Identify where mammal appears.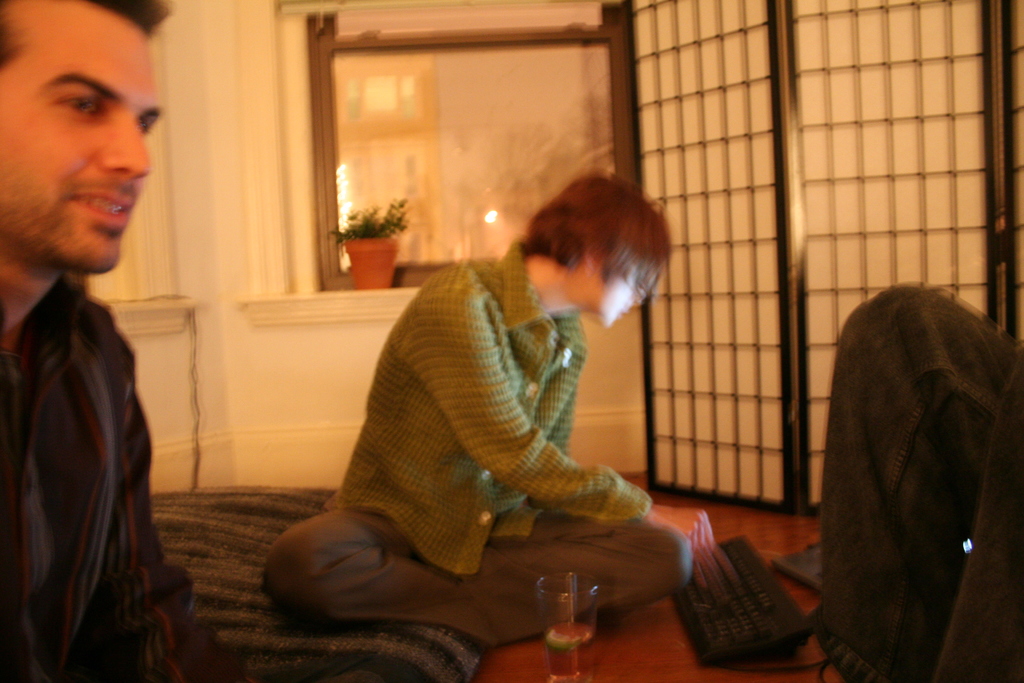
Appears at 0, 0, 271, 682.
